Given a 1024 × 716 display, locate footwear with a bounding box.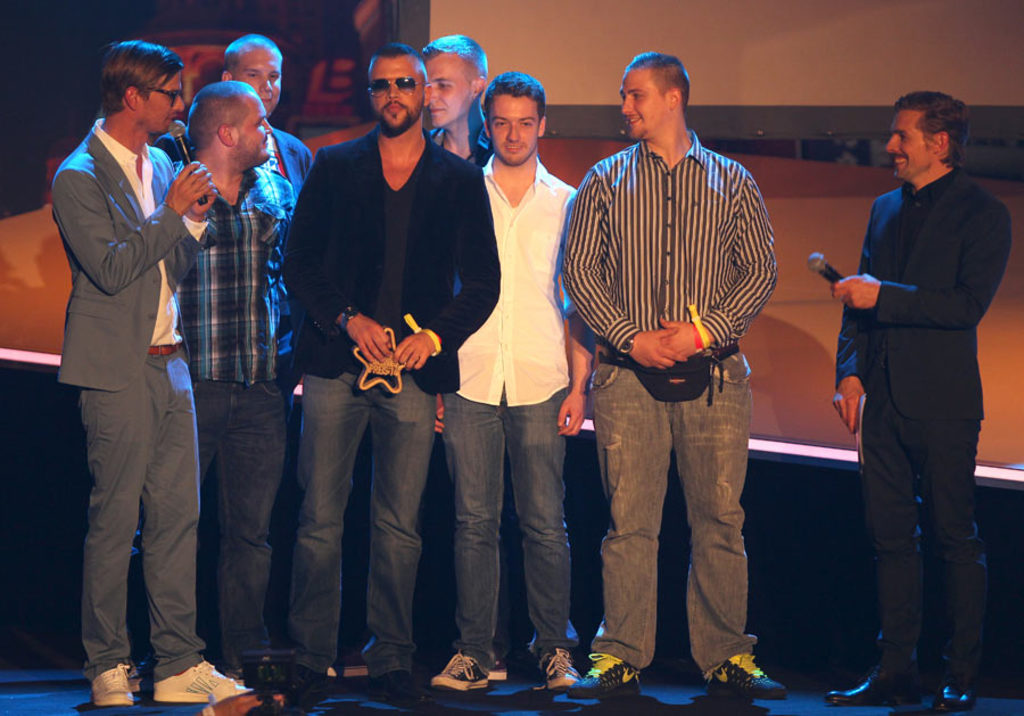
Located: left=827, top=676, right=915, bottom=707.
